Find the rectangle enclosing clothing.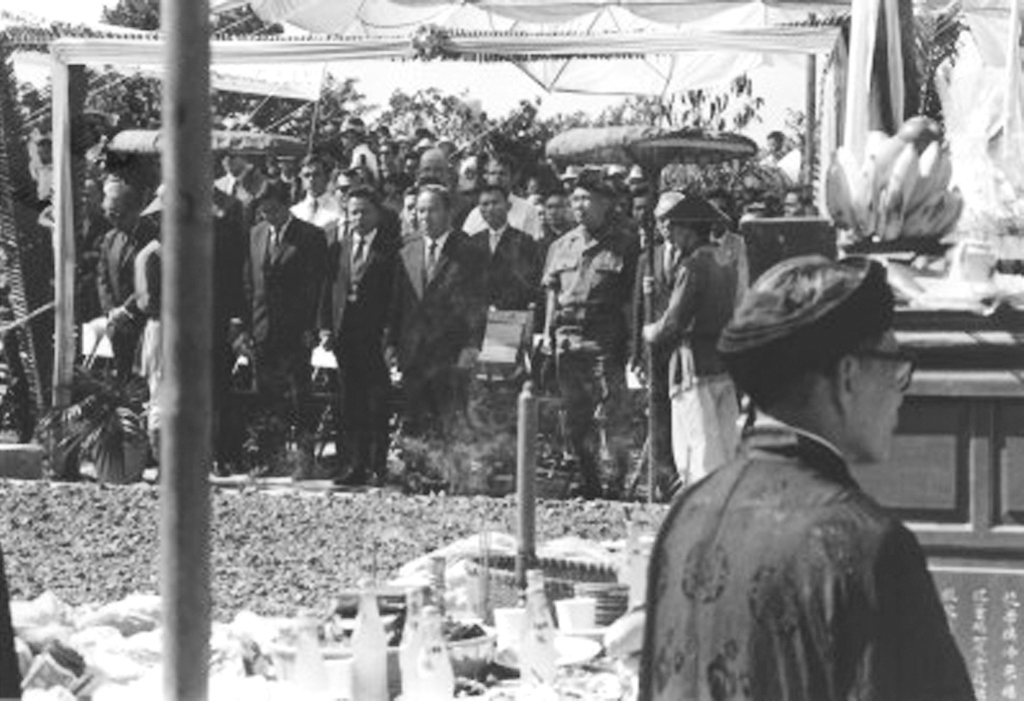
[x1=646, y1=346, x2=961, y2=700].
